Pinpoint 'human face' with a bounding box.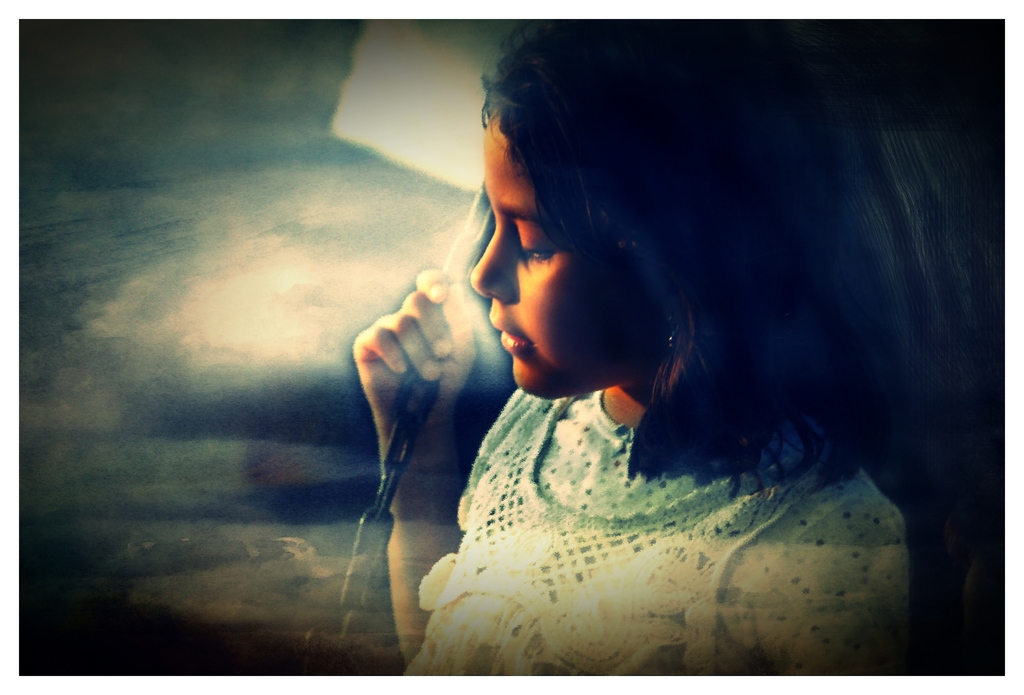
(472, 111, 676, 401).
